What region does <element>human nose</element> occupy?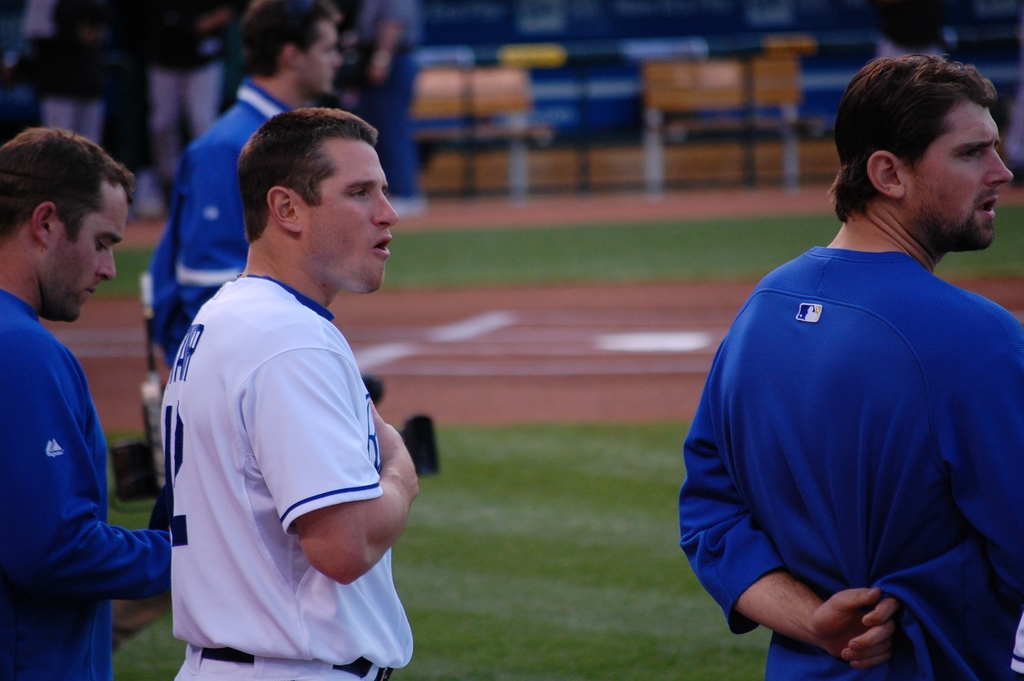
x1=374 y1=190 x2=399 y2=228.
